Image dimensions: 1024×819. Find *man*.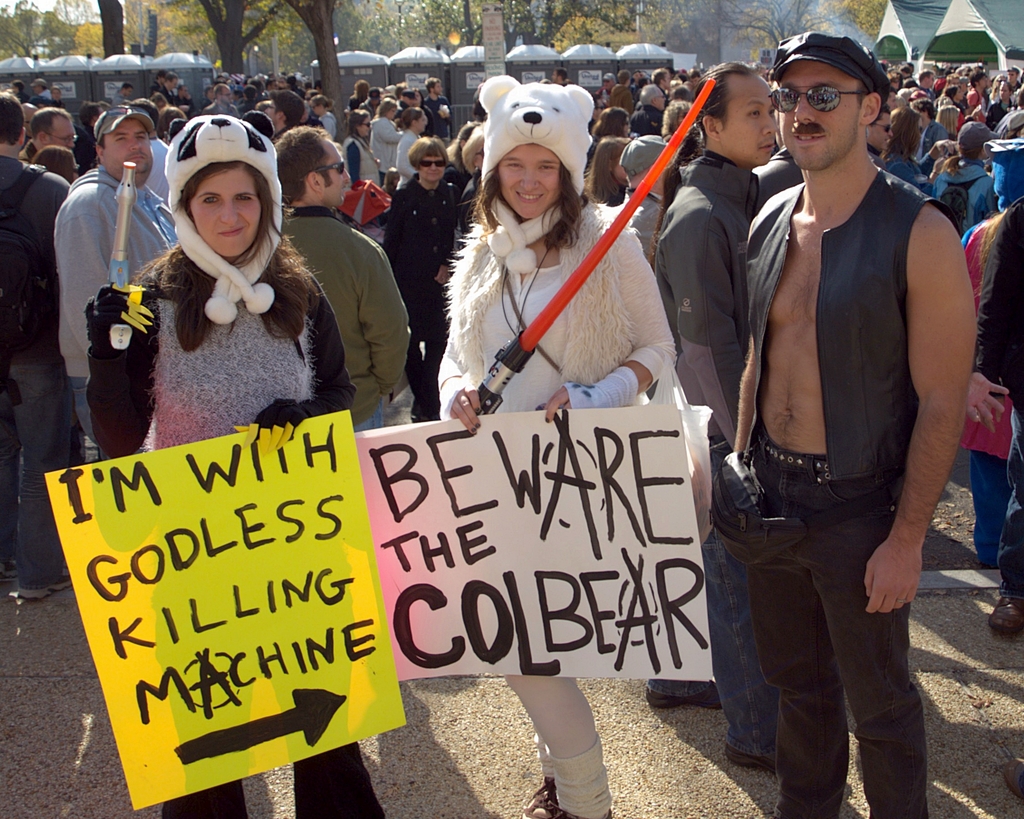
[645,57,761,764].
